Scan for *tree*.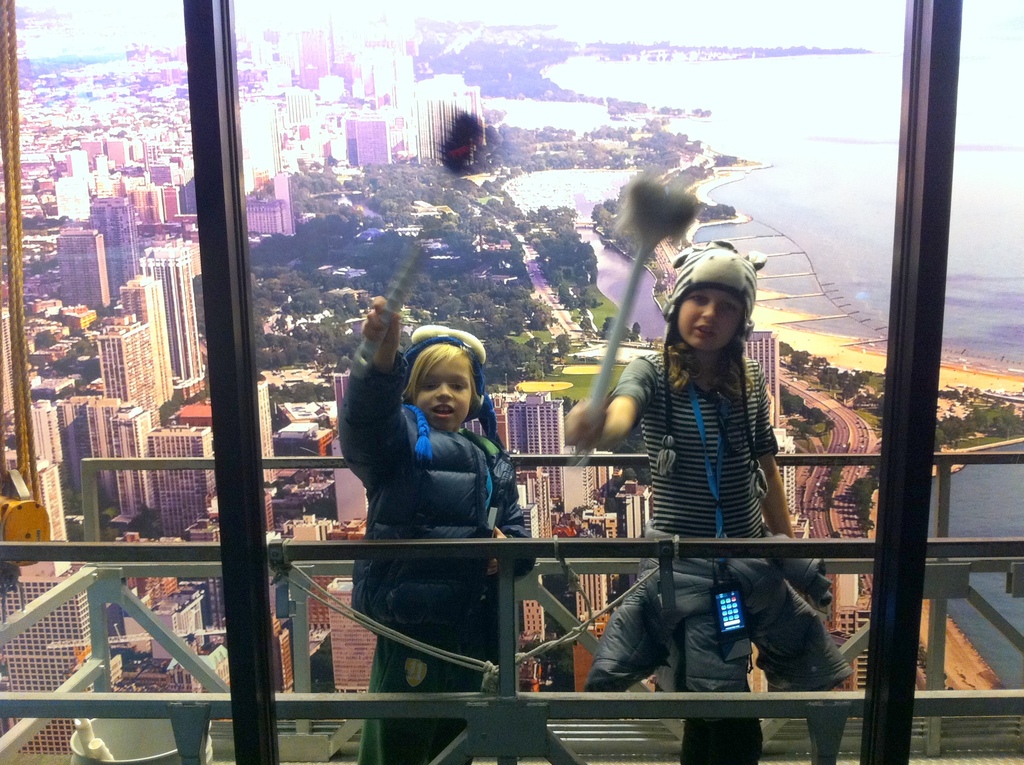
Scan result: bbox(797, 409, 827, 428).
